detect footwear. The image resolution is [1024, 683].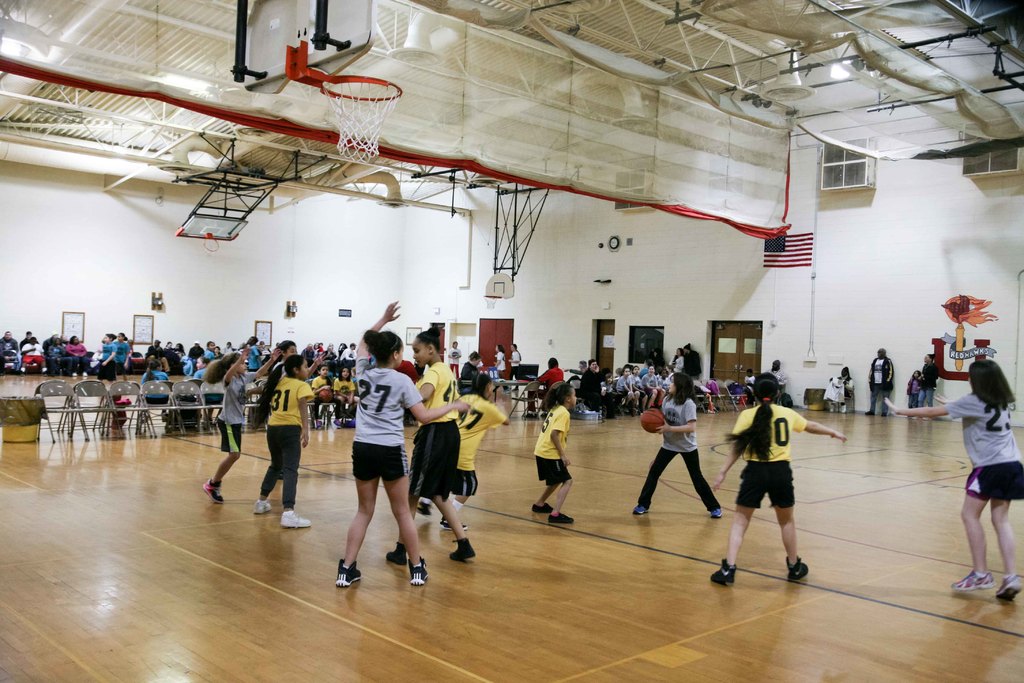
rect(336, 557, 362, 586).
